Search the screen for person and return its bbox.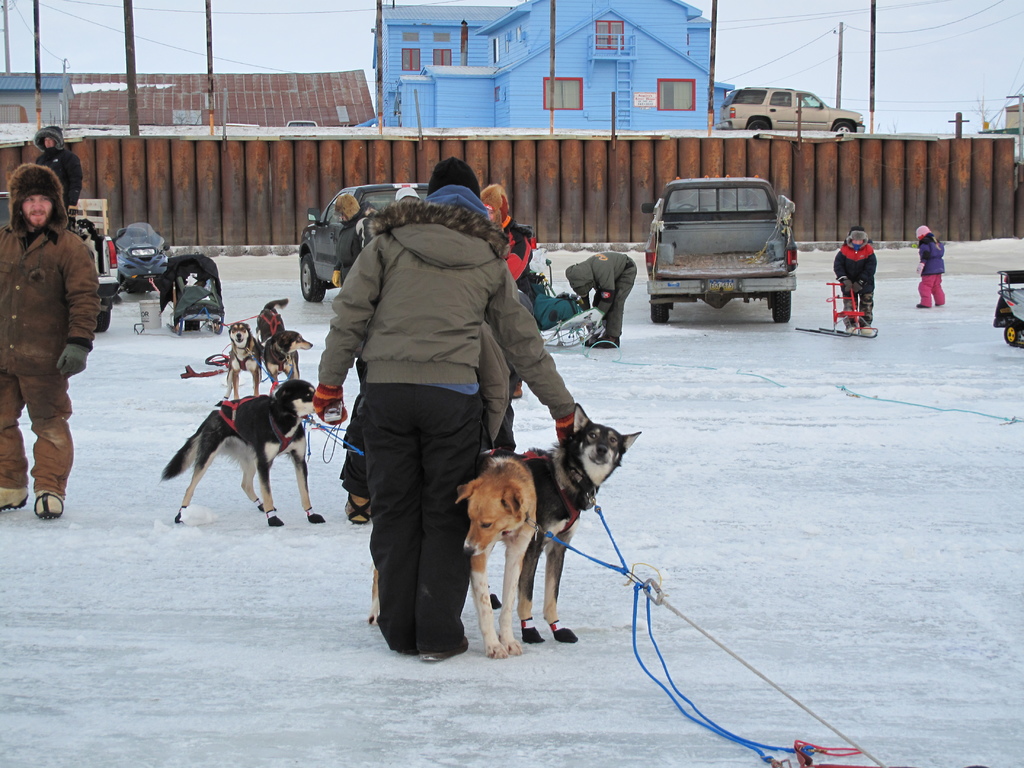
Found: <bbox>477, 184, 538, 451</bbox>.
